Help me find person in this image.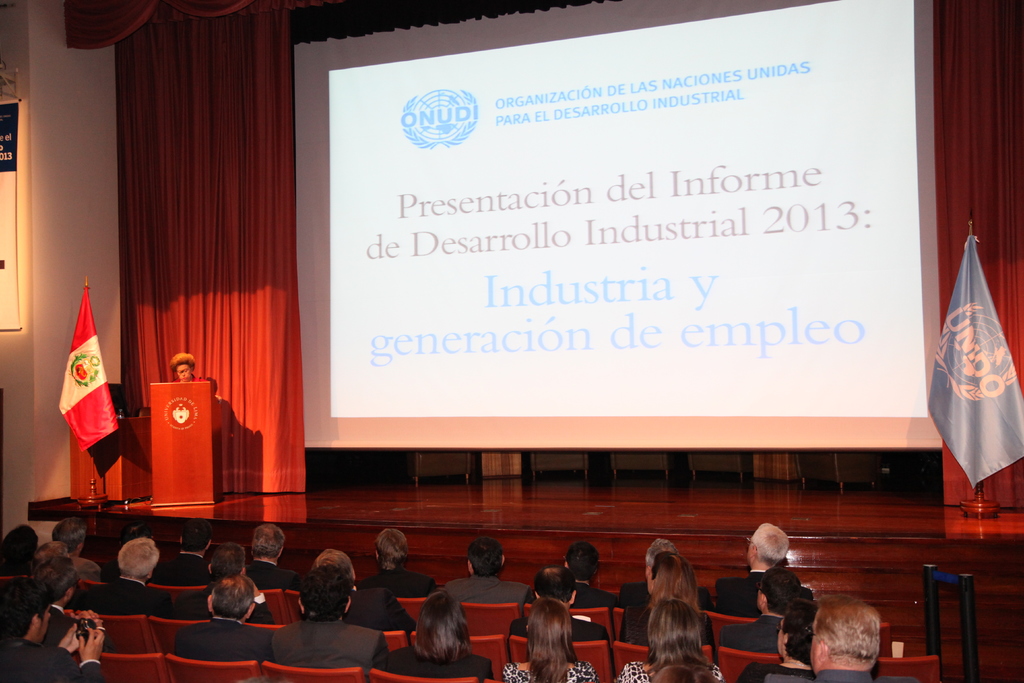
Found it: box(378, 588, 488, 682).
